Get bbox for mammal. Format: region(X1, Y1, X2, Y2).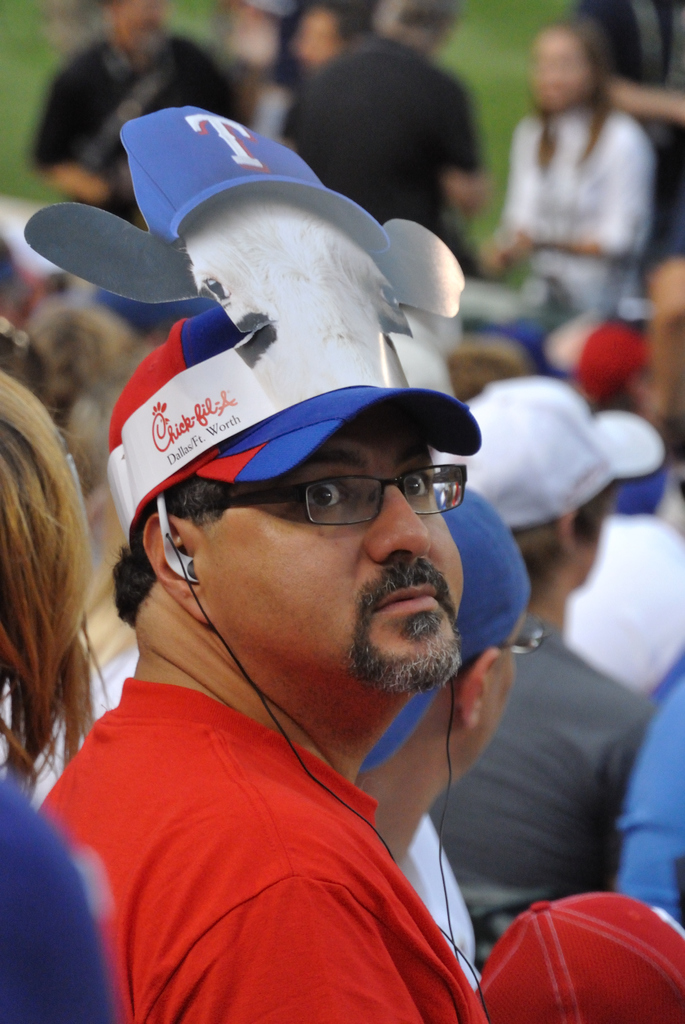
region(565, 410, 684, 693).
